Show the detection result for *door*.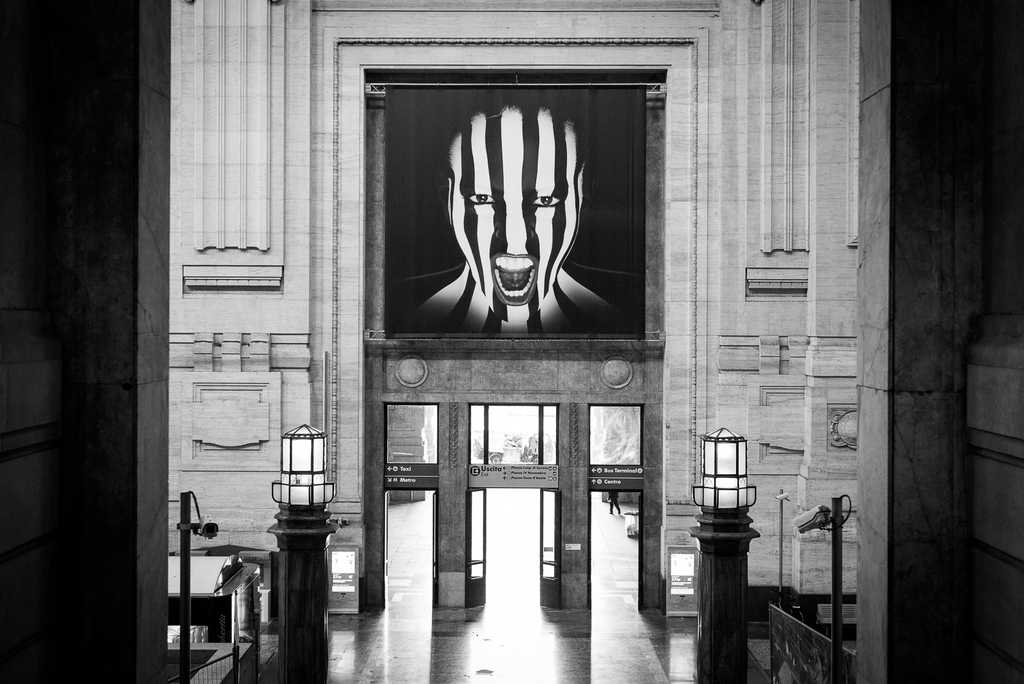
BBox(381, 489, 440, 598).
